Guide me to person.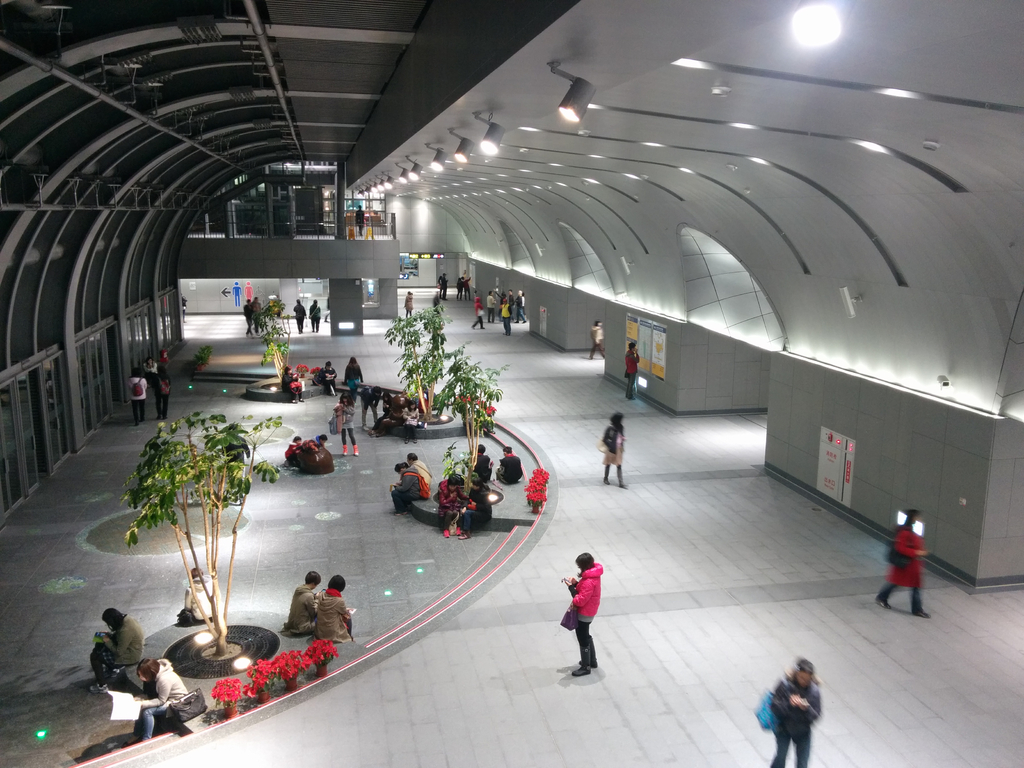
Guidance: <bbox>490, 287, 499, 324</bbox>.
